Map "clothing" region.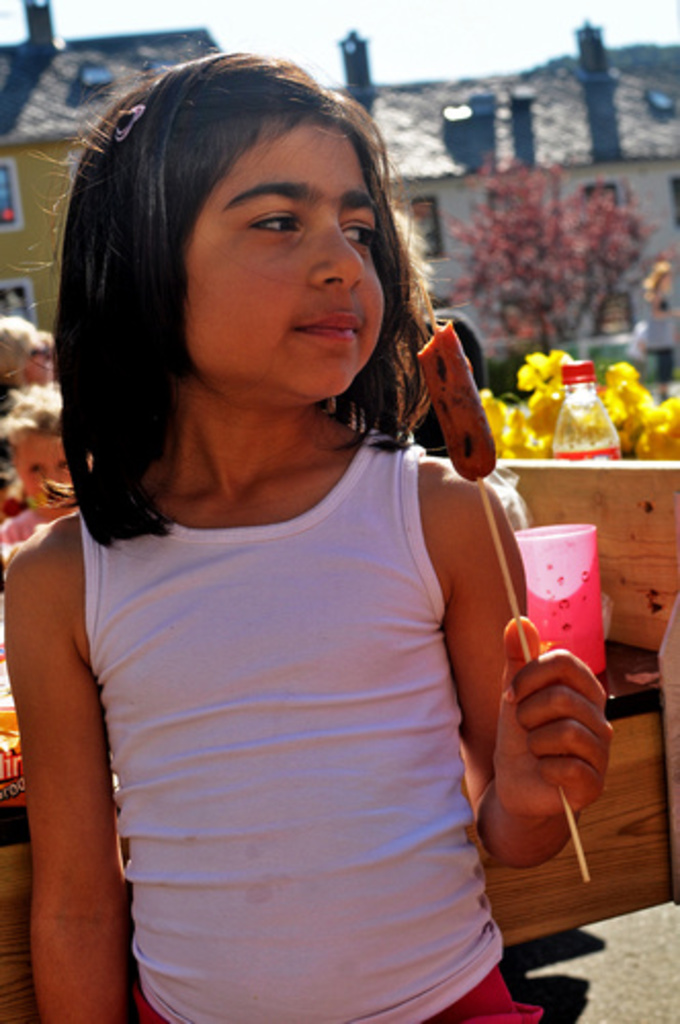
Mapped to (left=94, top=442, right=524, bottom=995).
